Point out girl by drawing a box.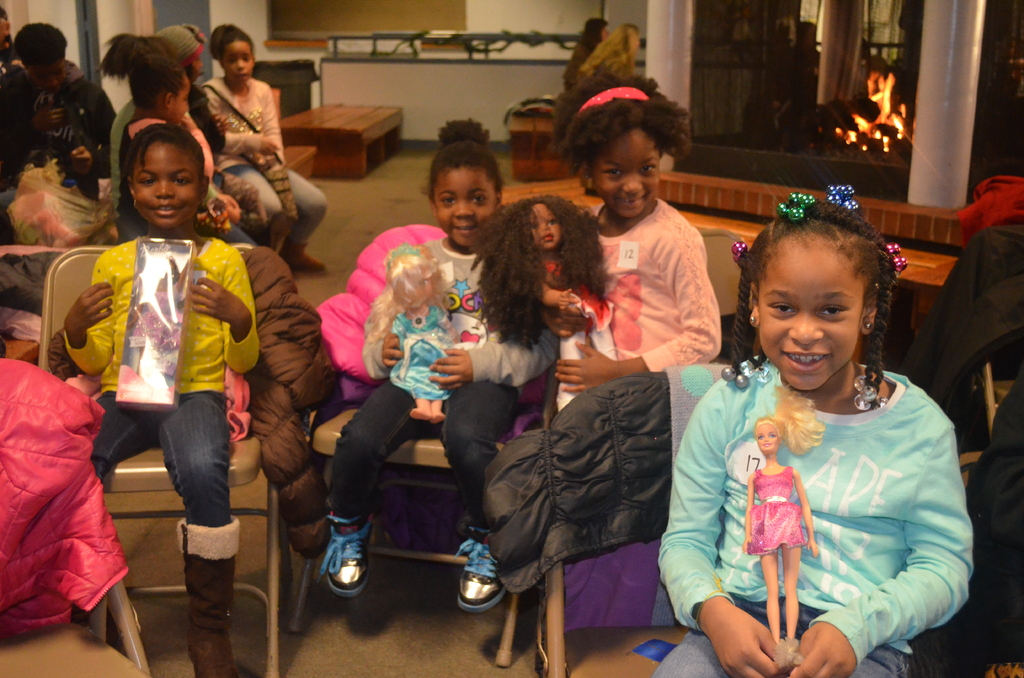
x1=99 y1=30 x2=240 y2=212.
